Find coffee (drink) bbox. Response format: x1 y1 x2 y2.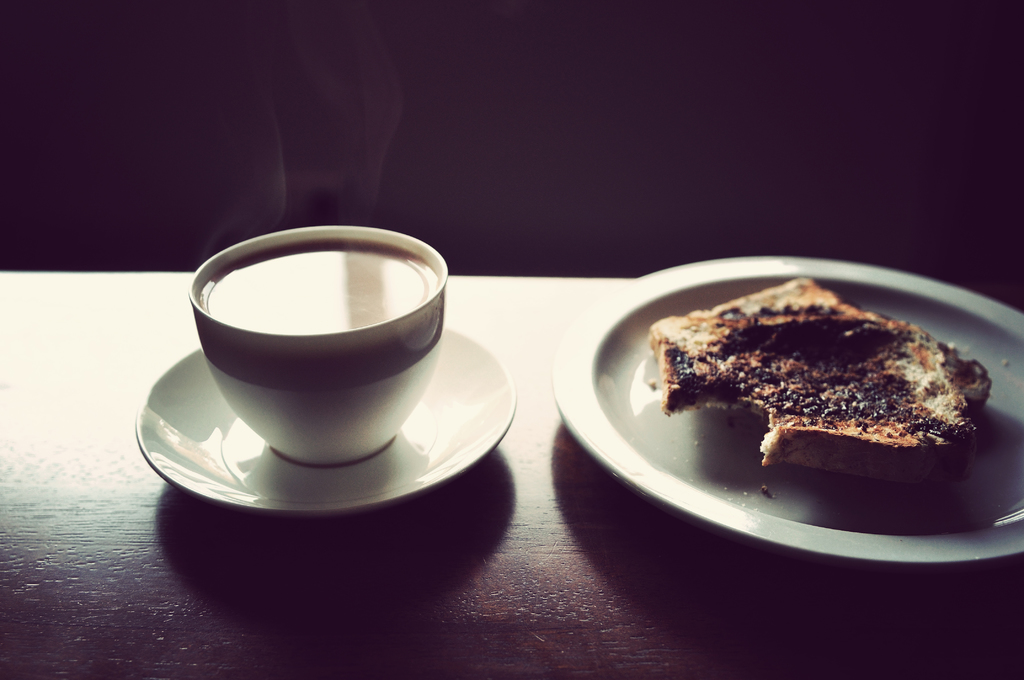
199 243 440 334.
